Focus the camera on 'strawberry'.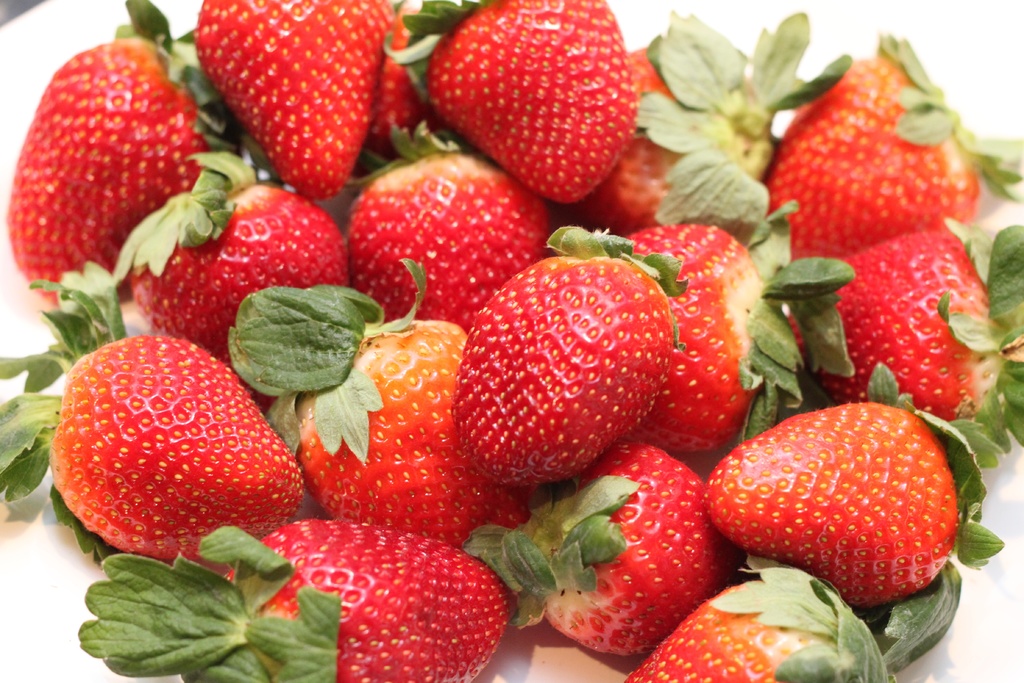
Focus region: box(521, 427, 733, 663).
